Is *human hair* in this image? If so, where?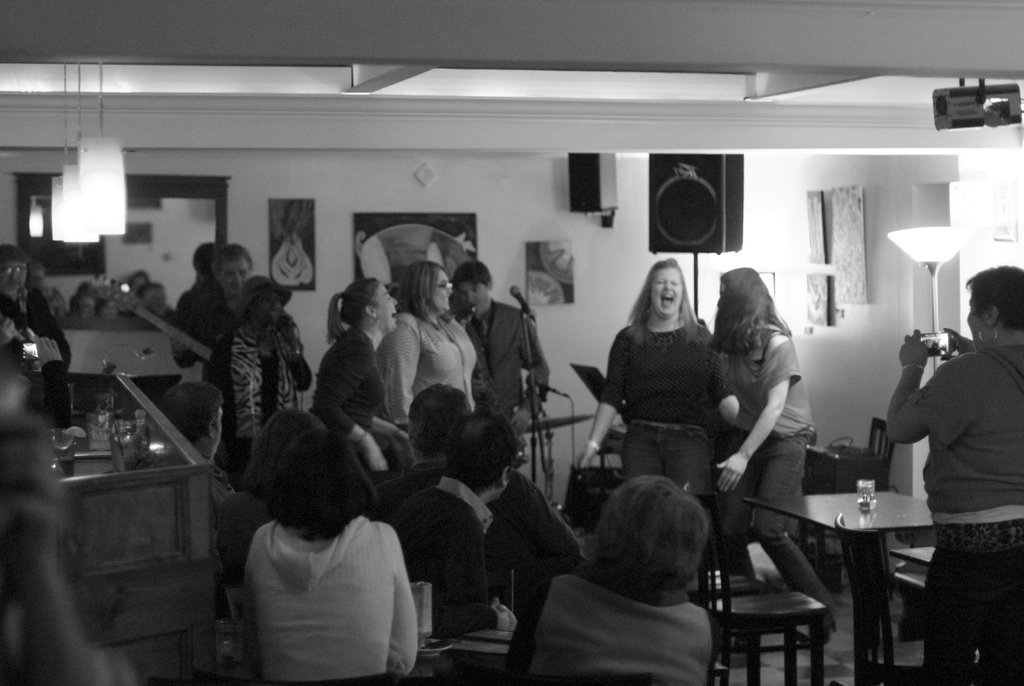
Yes, at 708/264/791/350.
